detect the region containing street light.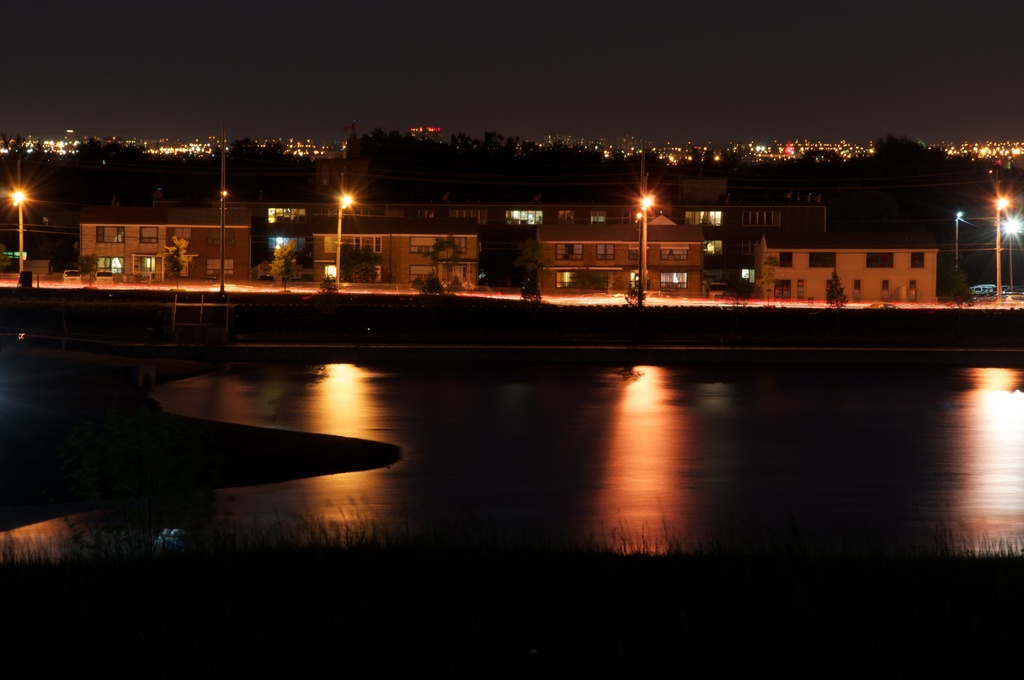
region(1000, 213, 1023, 298).
